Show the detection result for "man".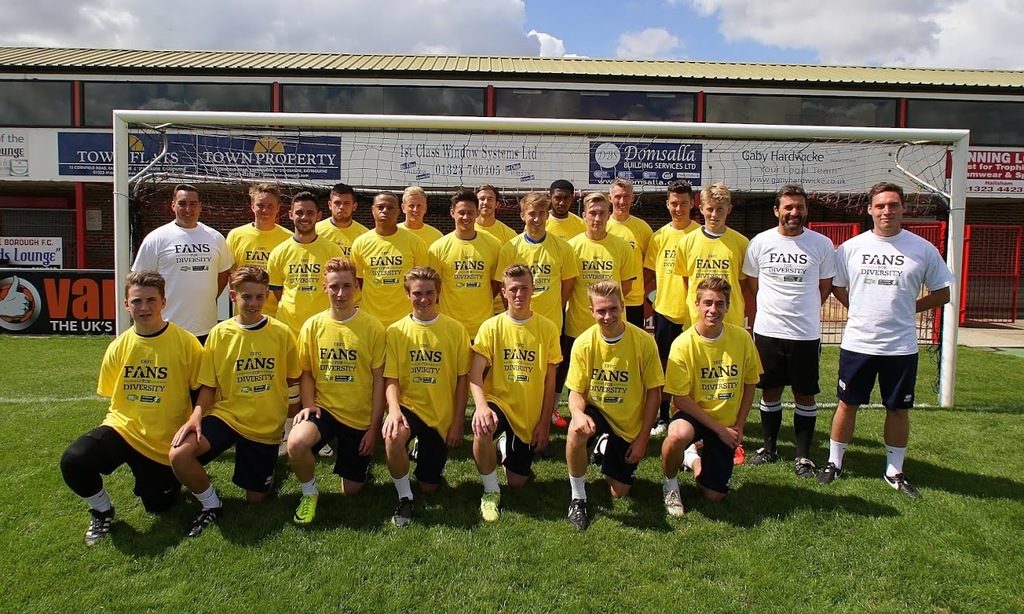
bbox=(602, 178, 657, 323).
